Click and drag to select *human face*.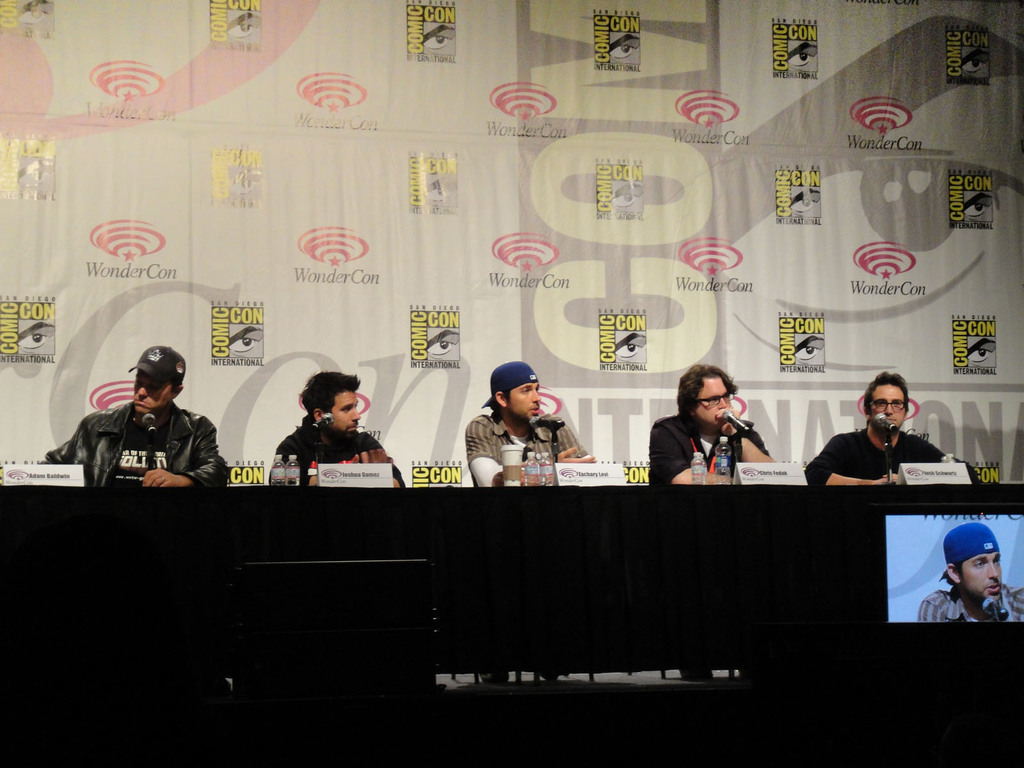
Selection: select_region(507, 379, 544, 421).
